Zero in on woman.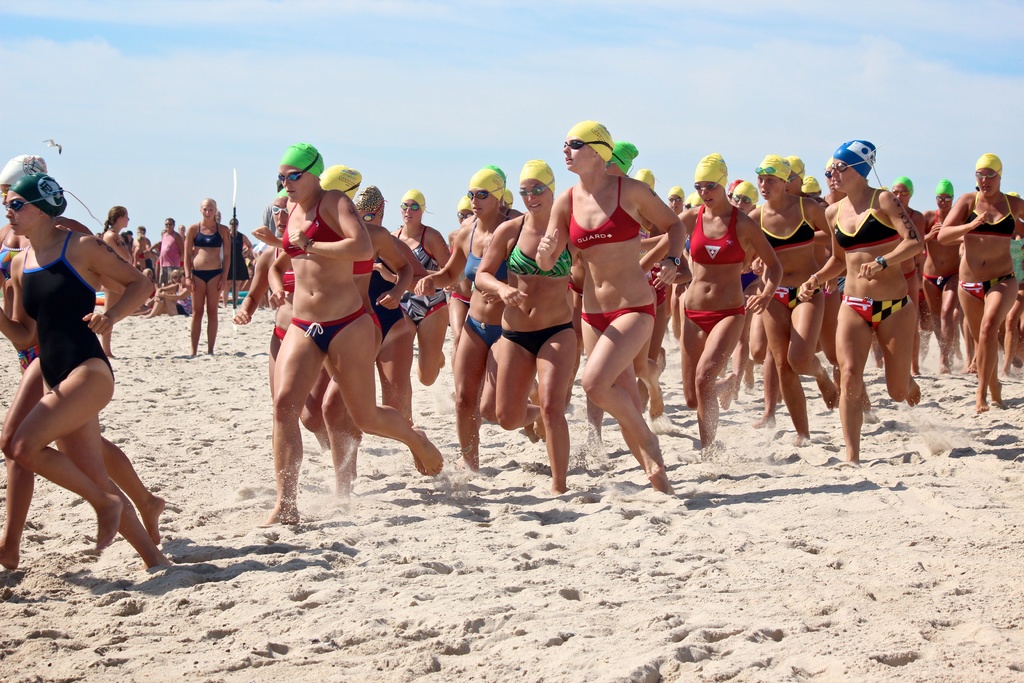
Zeroed in: <bbox>500, 185, 516, 214</bbox>.
